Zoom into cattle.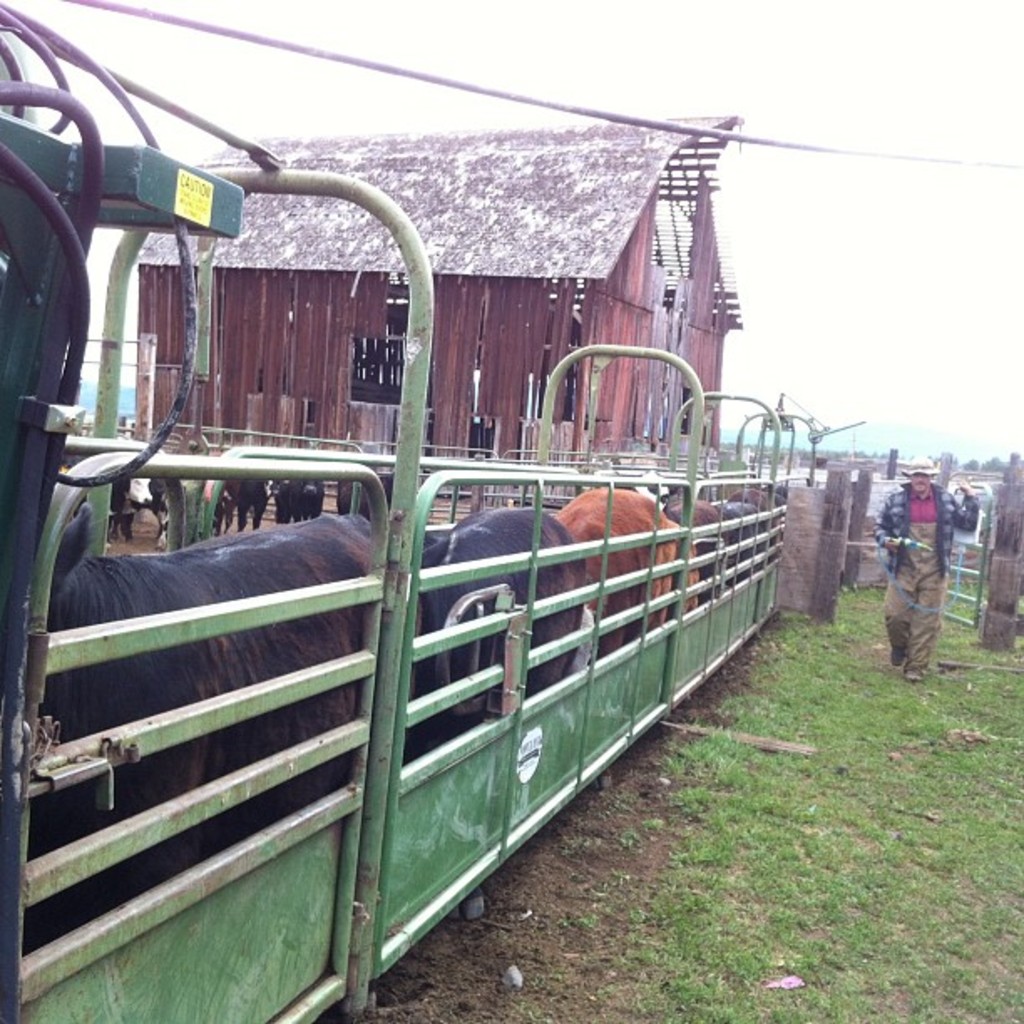
Zoom target: x1=25, y1=507, x2=370, y2=944.
